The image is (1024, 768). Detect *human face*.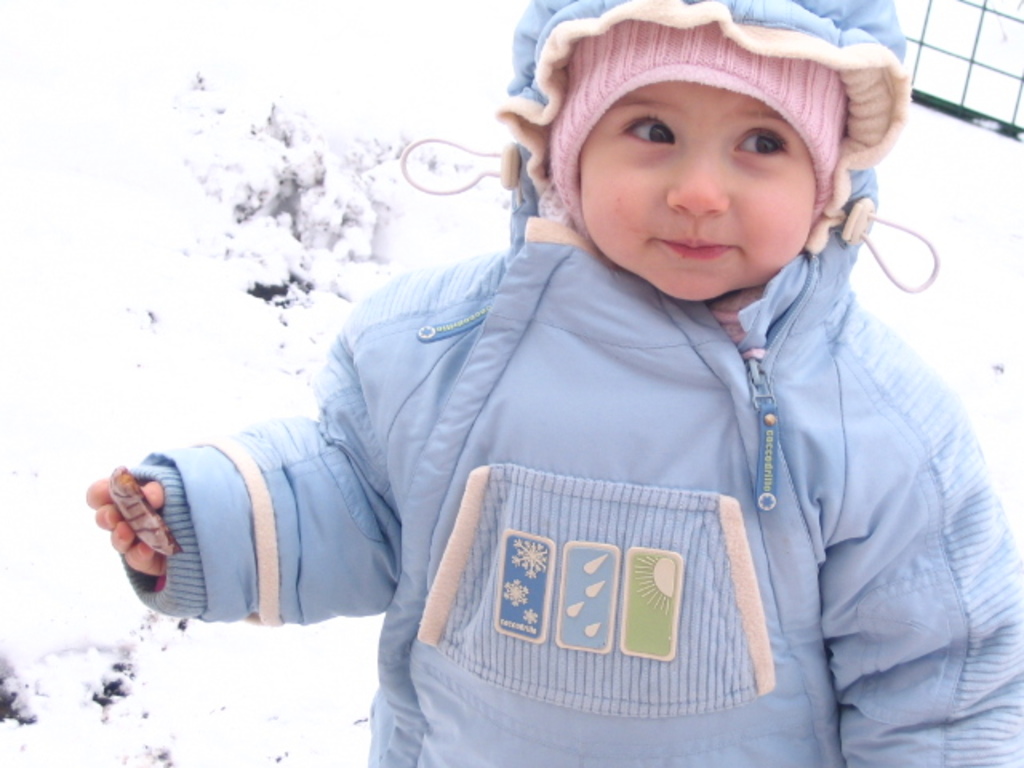
Detection: 573/85/819/307.
